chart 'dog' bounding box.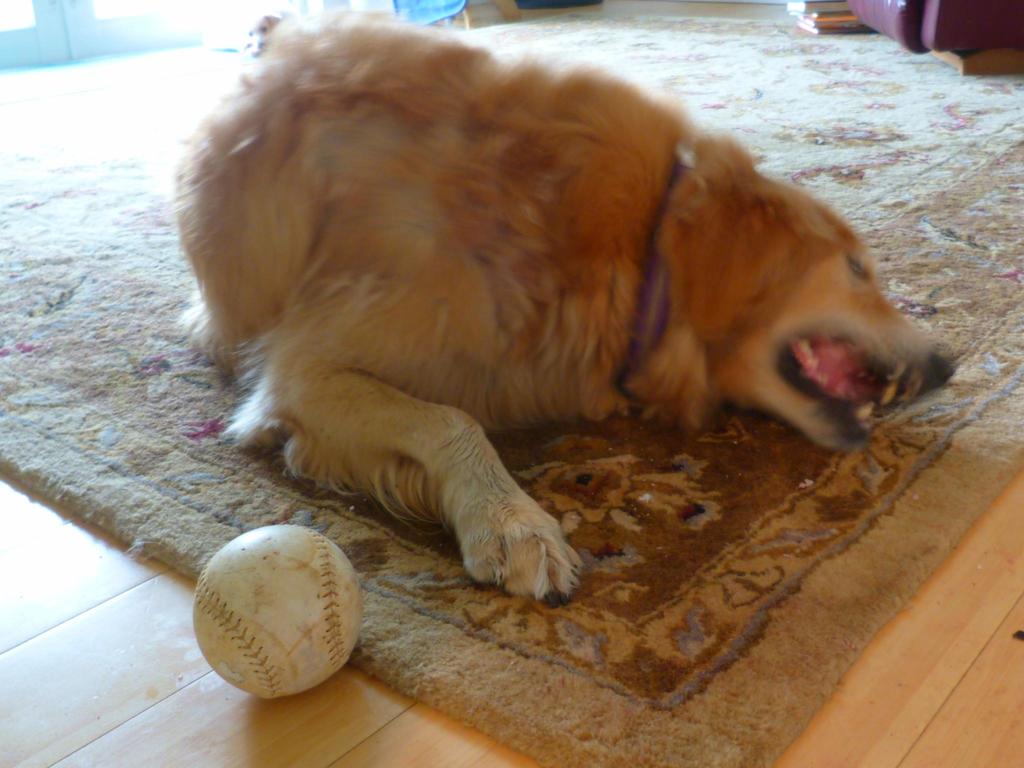
Charted: rect(165, 4, 953, 611).
